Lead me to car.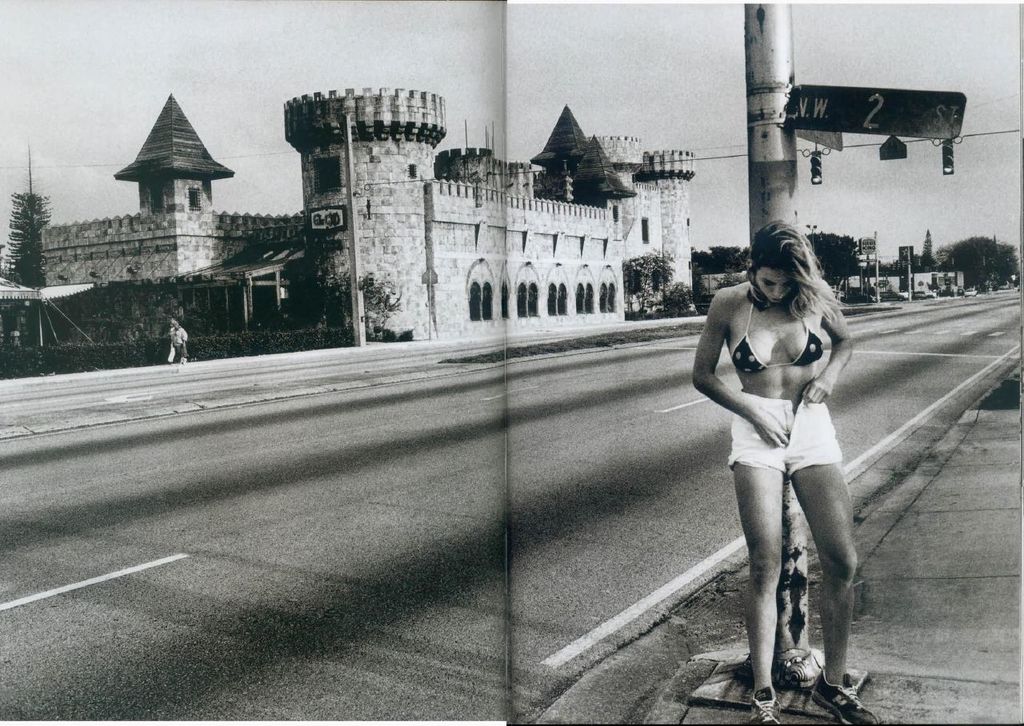
Lead to bbox=(918, 289, 933, 299).
